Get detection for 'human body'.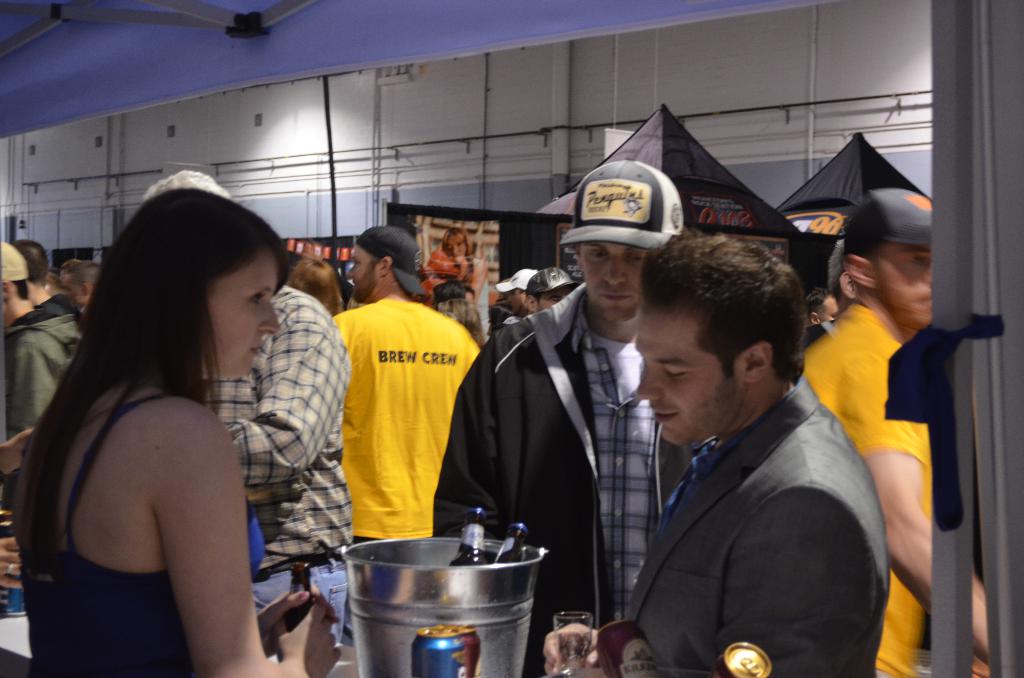
Detection: x1=212 y1=283 x2=355 y2=649.
